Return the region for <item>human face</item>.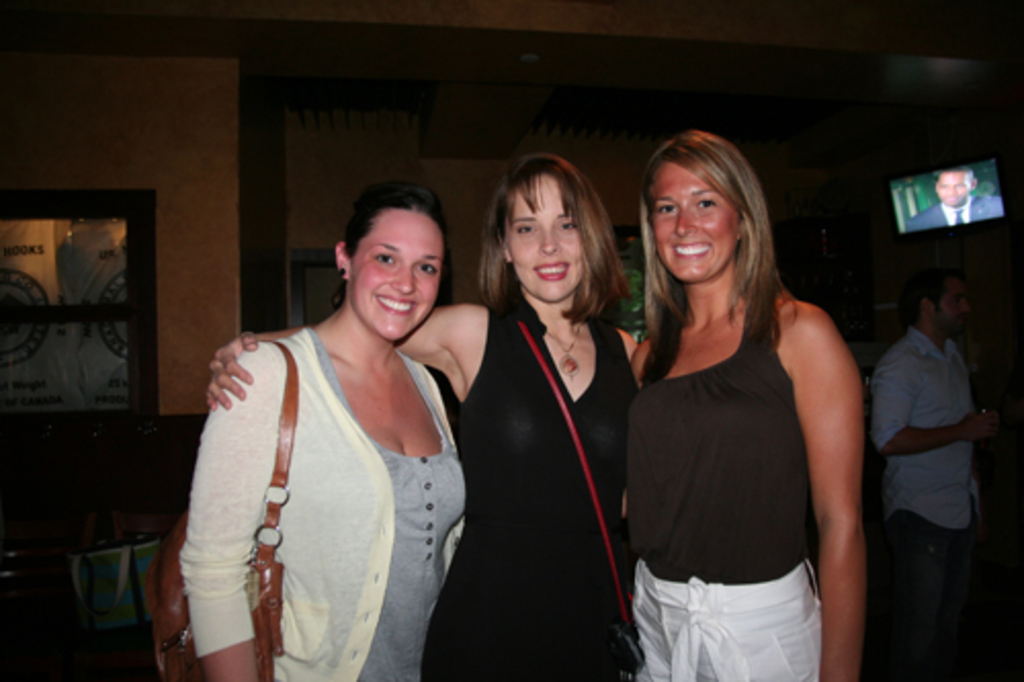
x1=647 y1=168 x2=741 y2=281.
